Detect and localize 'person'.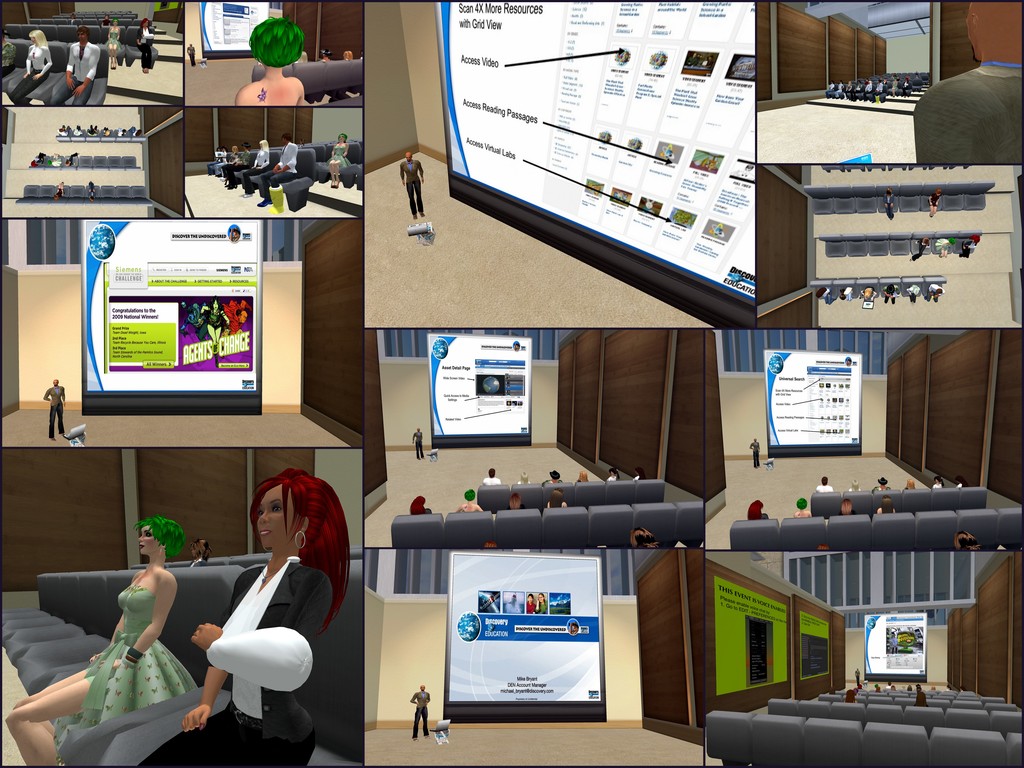
Localized at region(902, 477, 925, 490).
